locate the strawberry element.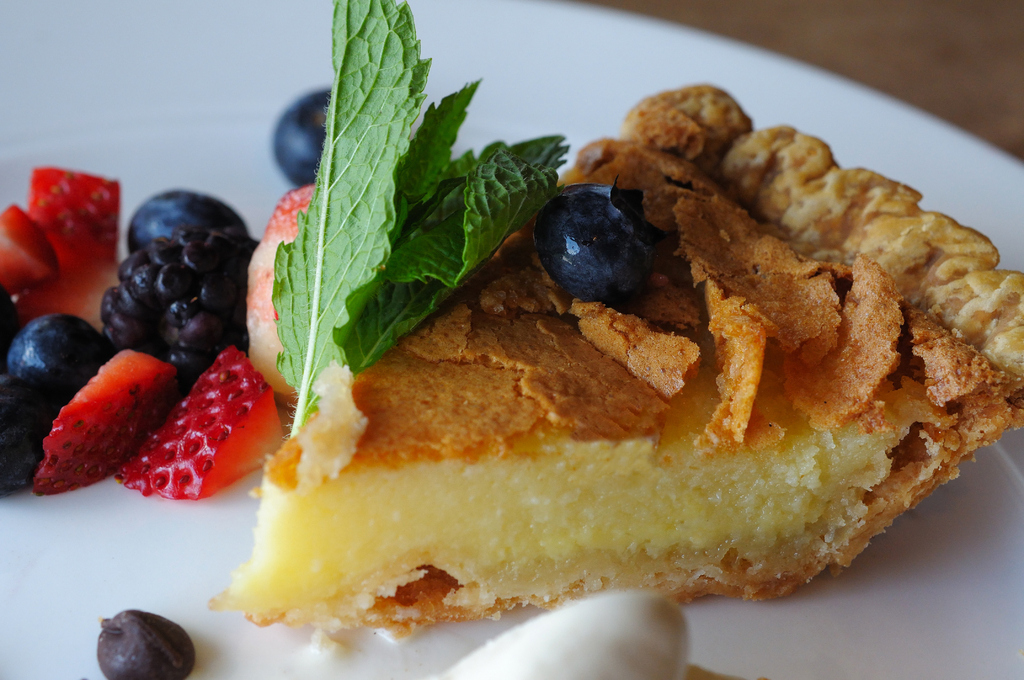
Element bbox: region(31, 341, 183, 503).
